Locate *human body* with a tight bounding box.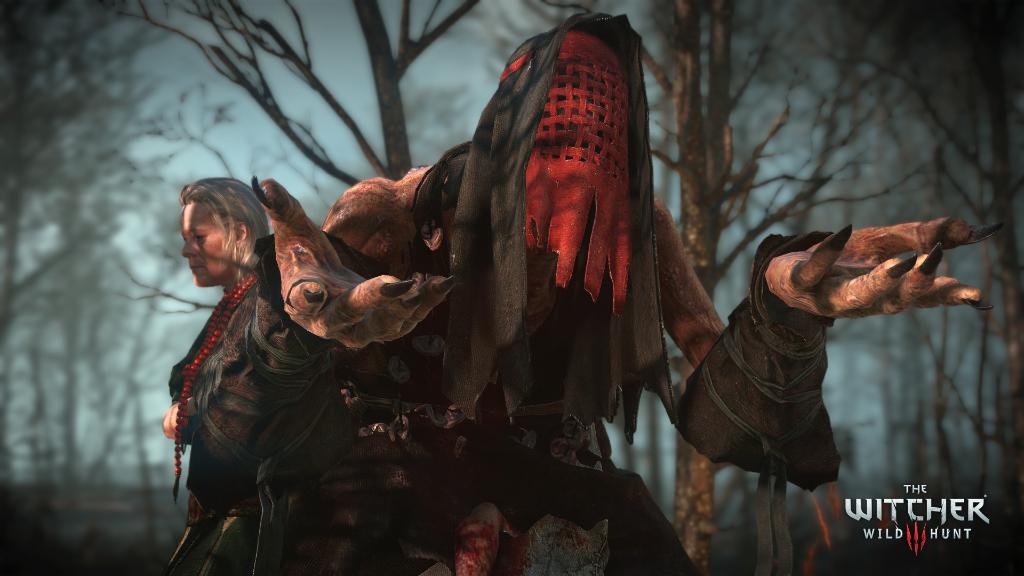
crop(252, 0, 893, 551).
